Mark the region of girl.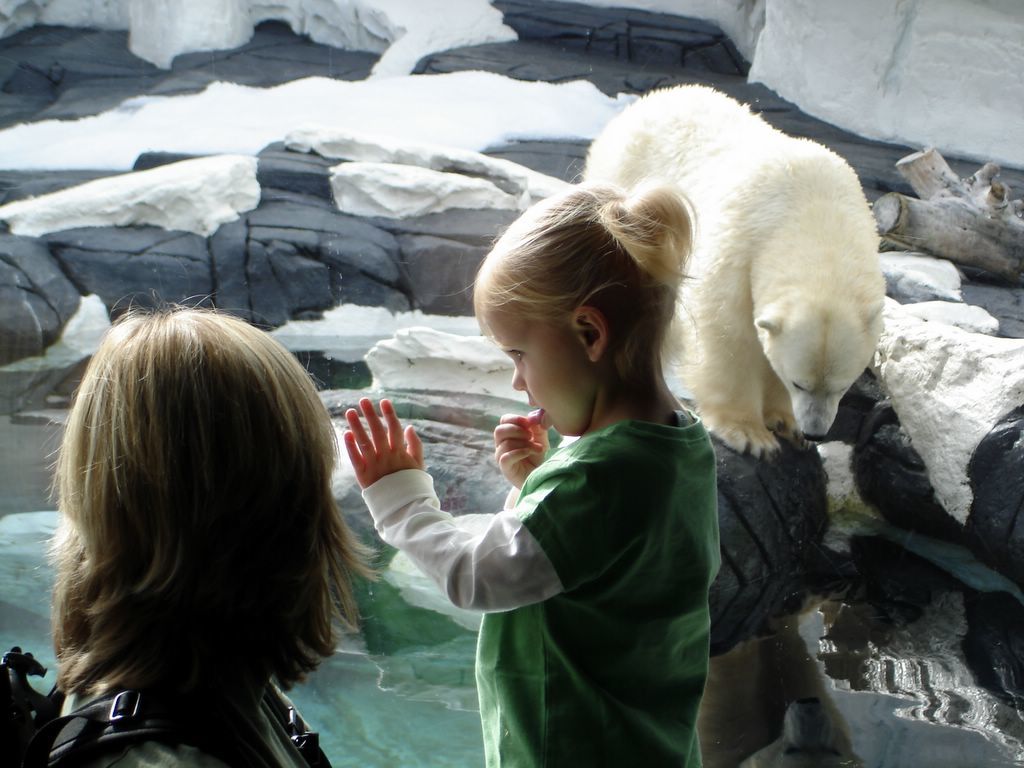
Region: box=[342, 159, 723, 767].
